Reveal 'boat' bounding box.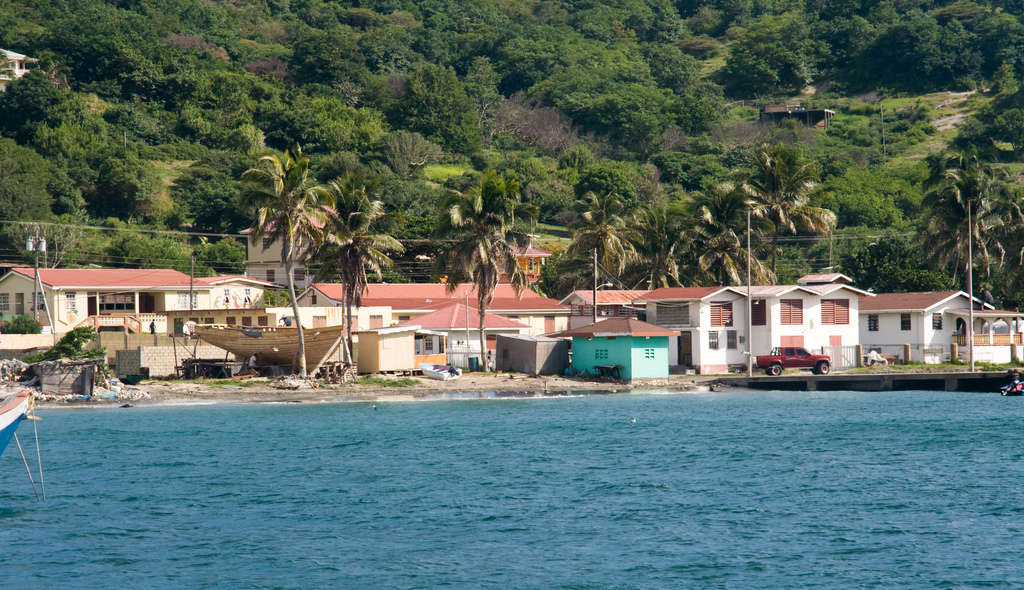
Revealed: 0/390/32/463.
